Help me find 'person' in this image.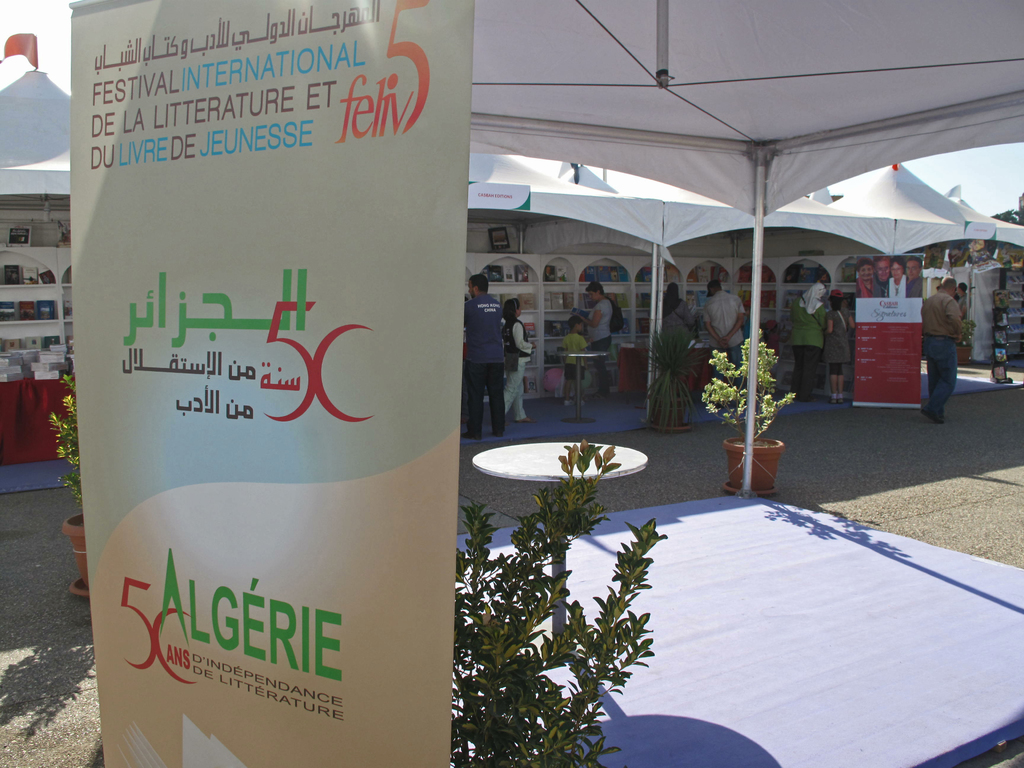
Found it: 890/255/904/294.
